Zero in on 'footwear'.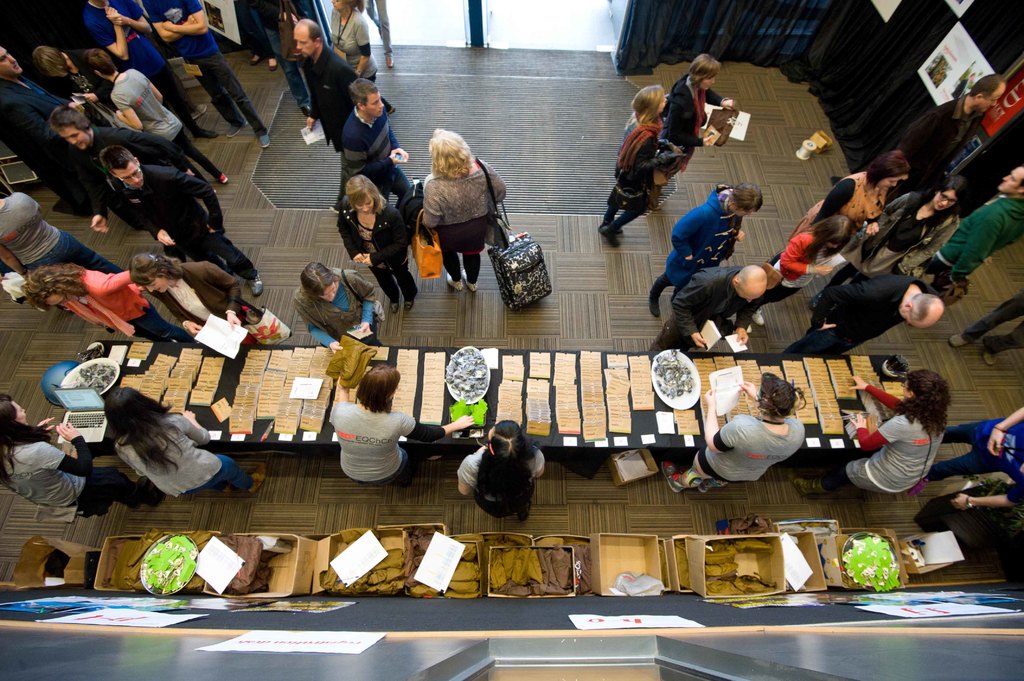
Zeroed in: rect(982, 351, 995, 367).
